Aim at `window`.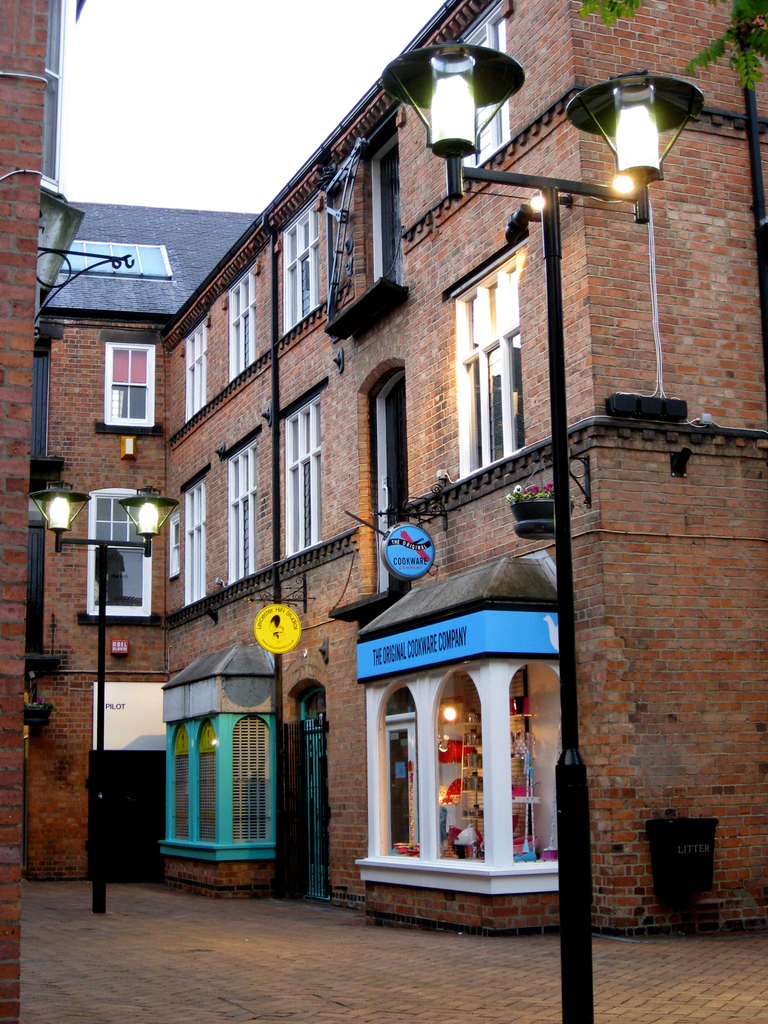
Aimed at pyautogui.locateOnScreen(280, 390, 323, 554).
